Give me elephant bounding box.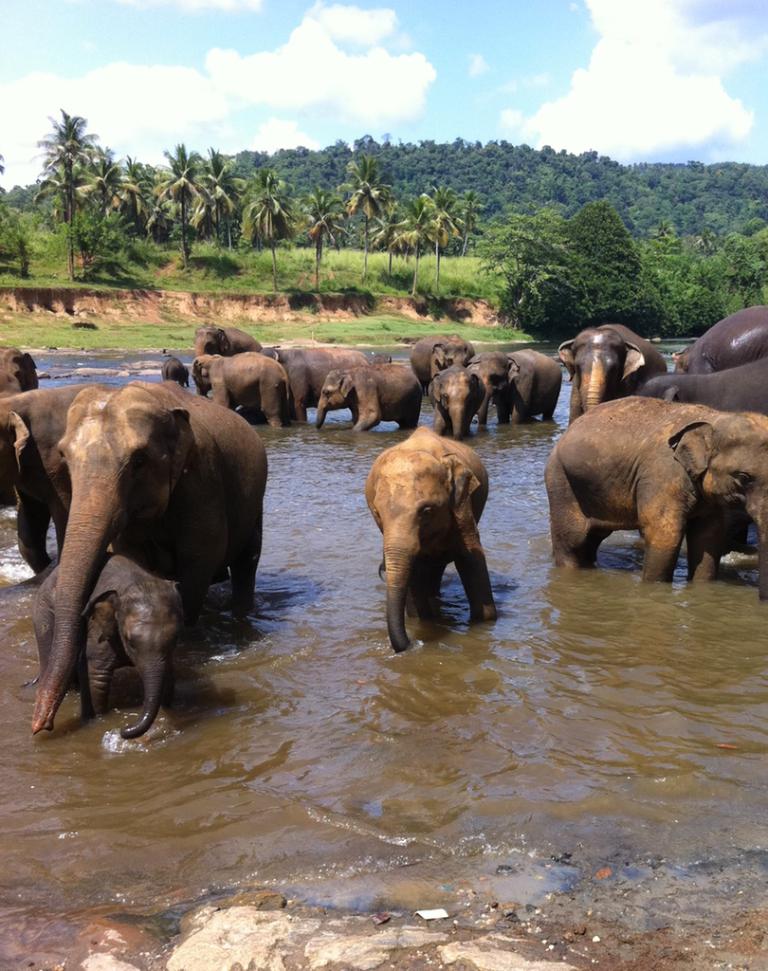
(427,362,487,438).
